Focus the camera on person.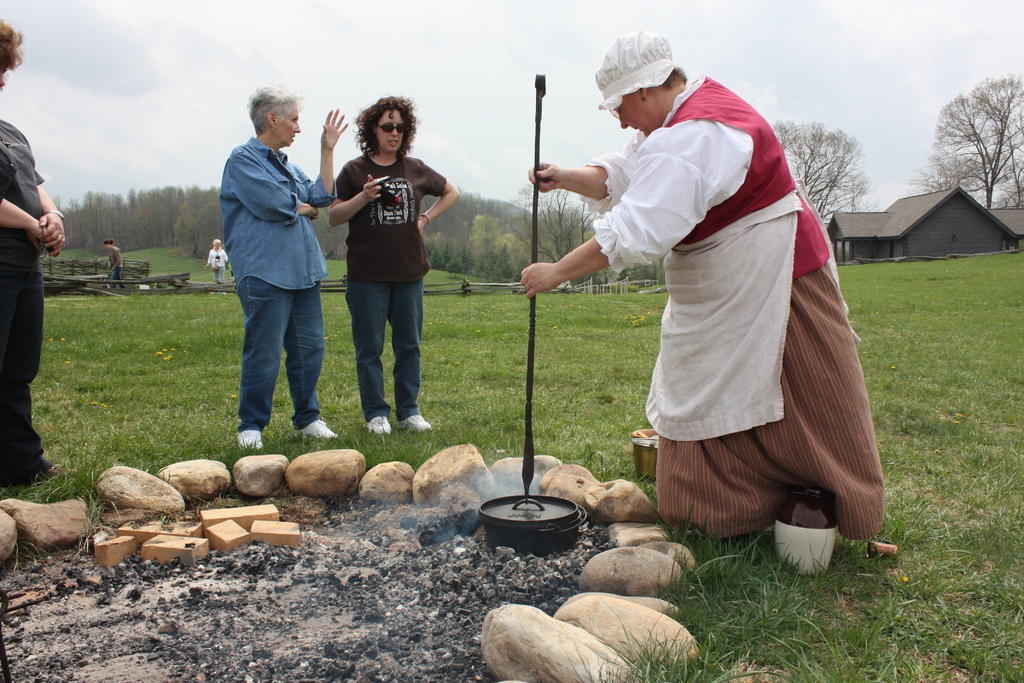
Focus region: 217, 79, 329, 471.
